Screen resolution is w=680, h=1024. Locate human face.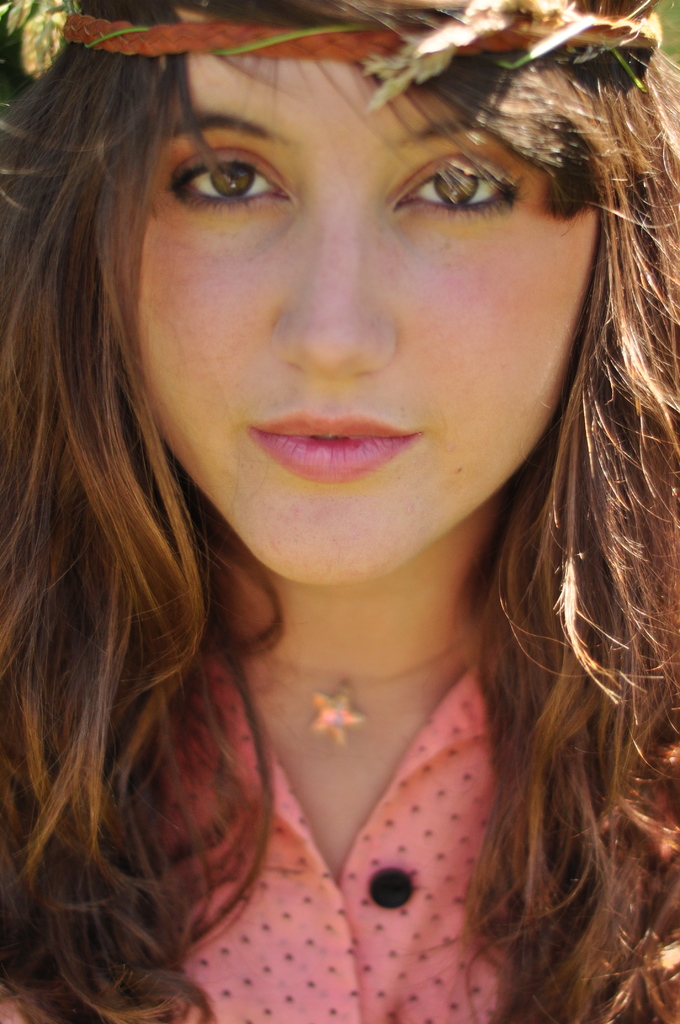
<bbox>96, 29, 596, 588</bbox>.
